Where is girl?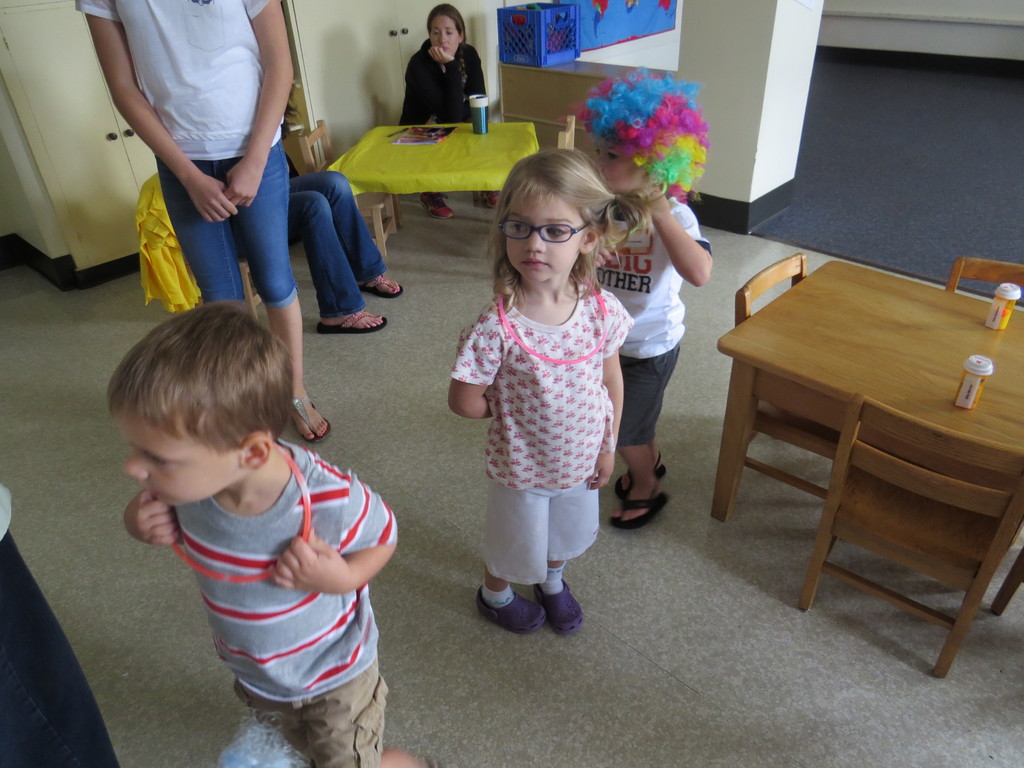
locate(447, 152, 663, 636).
